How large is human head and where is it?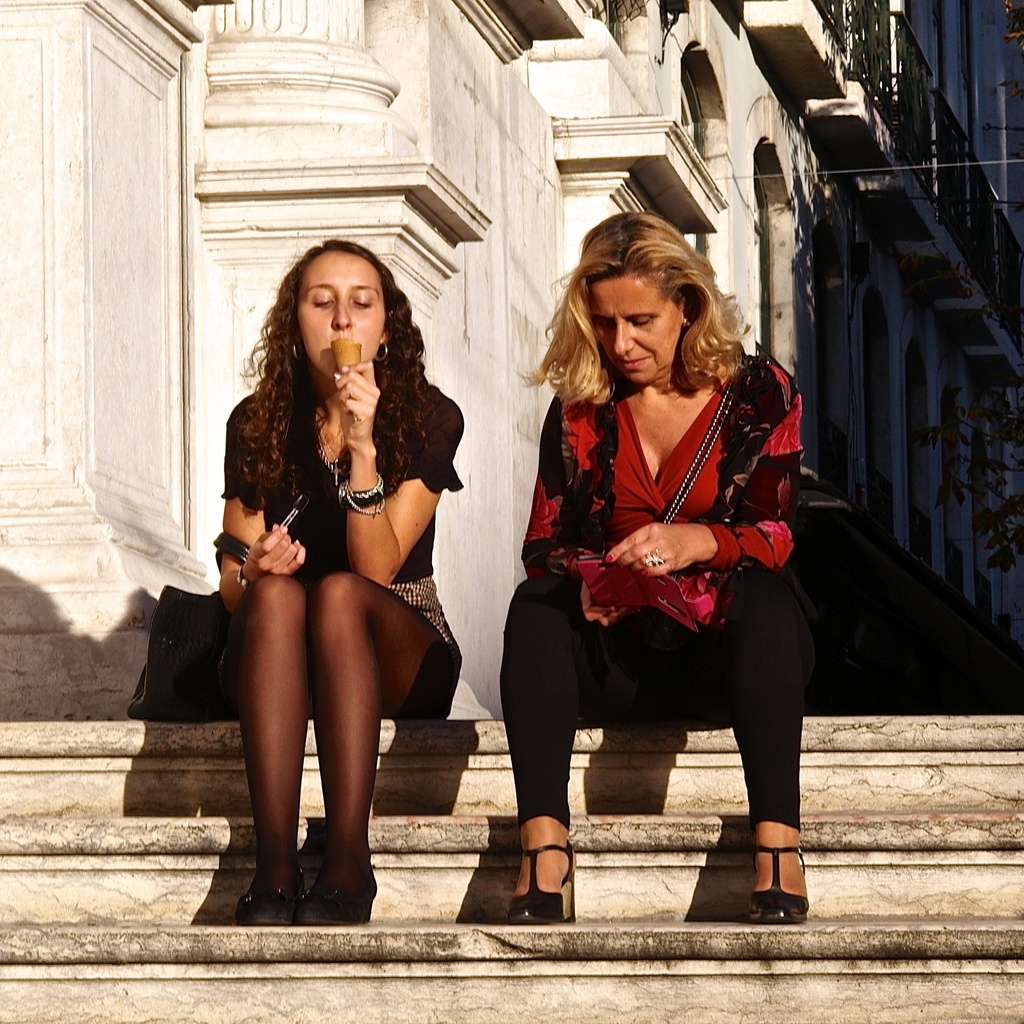
Bounding box: <region>278, 240, 415, 383</region>.
